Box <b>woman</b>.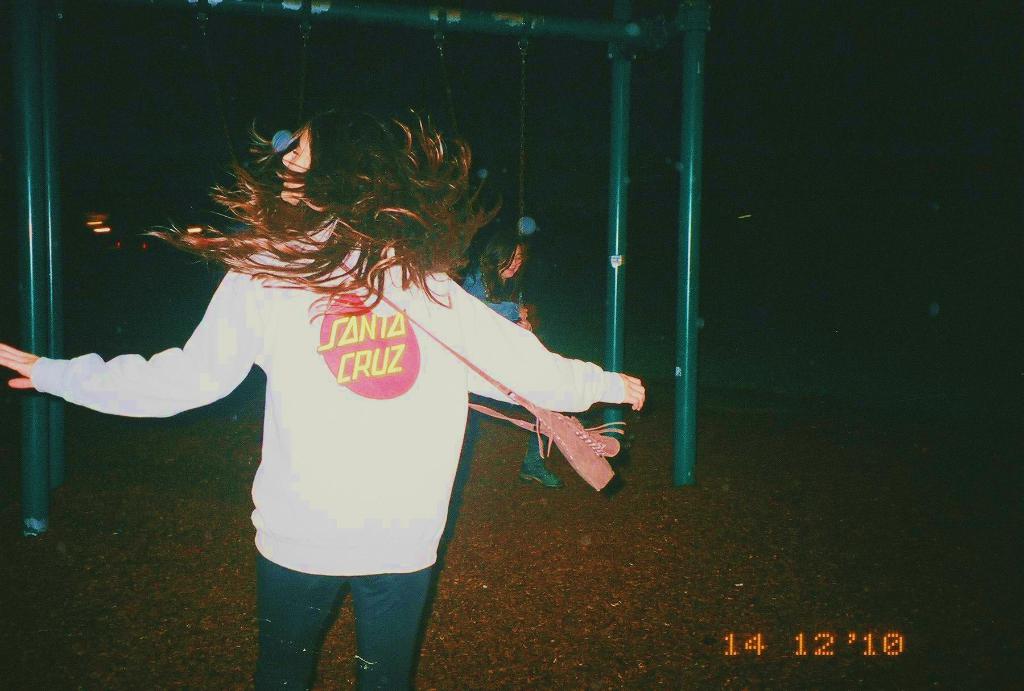
detection(3, 77, 691, 623).
